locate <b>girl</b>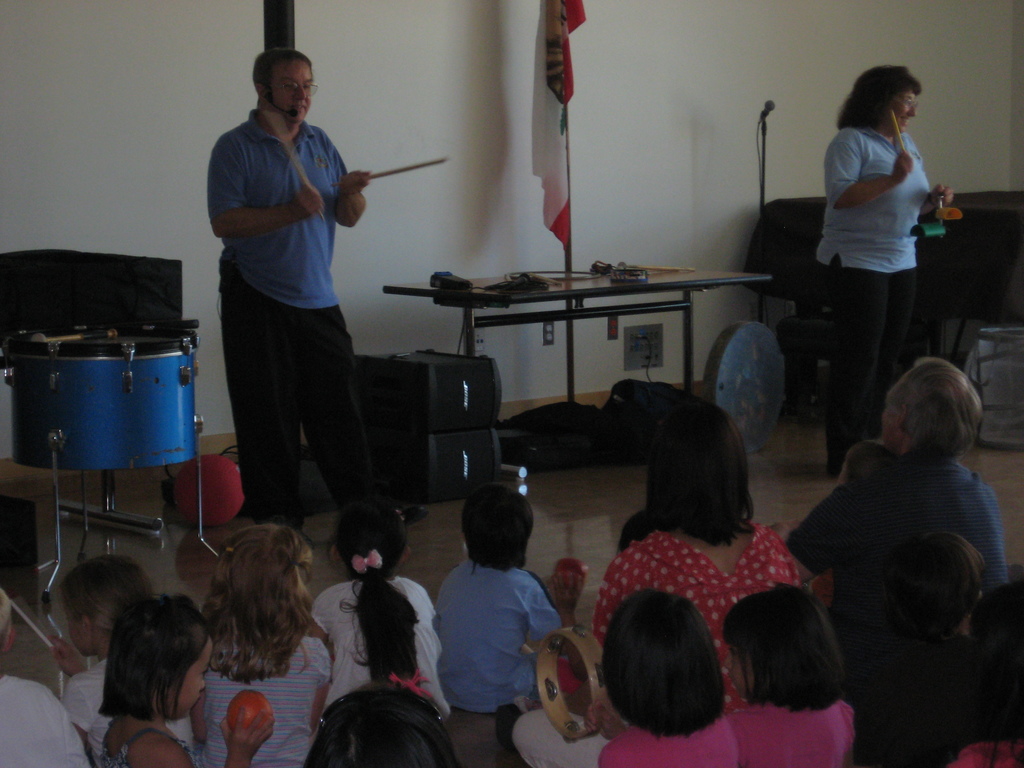
left=191, top=528, right=332, bottom=758
